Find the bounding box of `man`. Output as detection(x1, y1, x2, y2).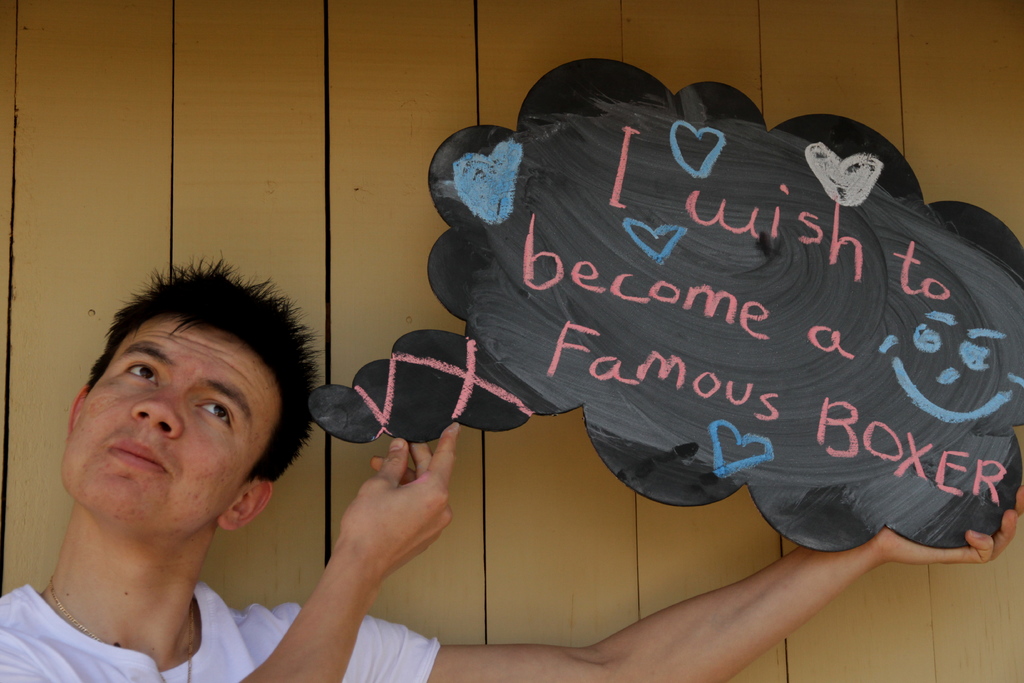
detection(0, 258, 1023, 682).
